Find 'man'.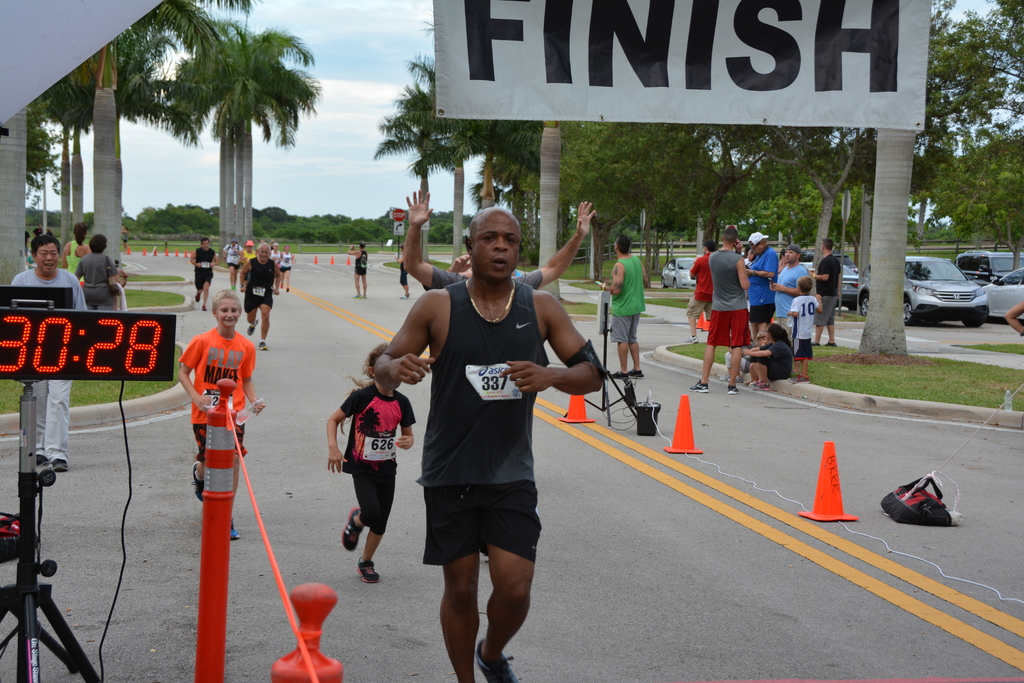
bbox=(402, 185, 593, 321).
